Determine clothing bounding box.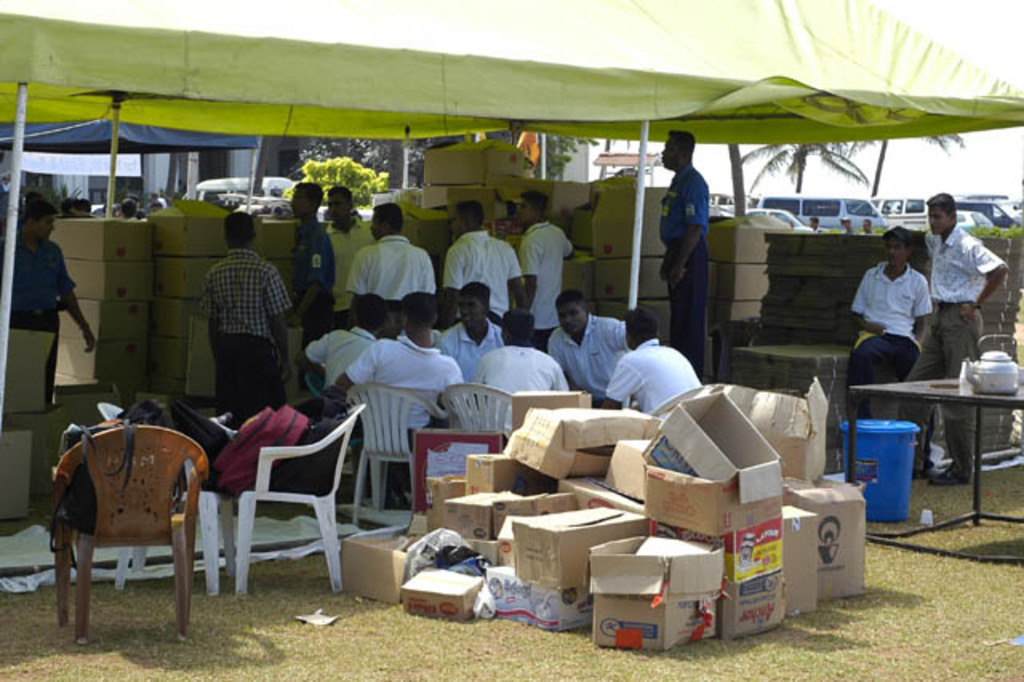
Determined: 520,221,571,338.
